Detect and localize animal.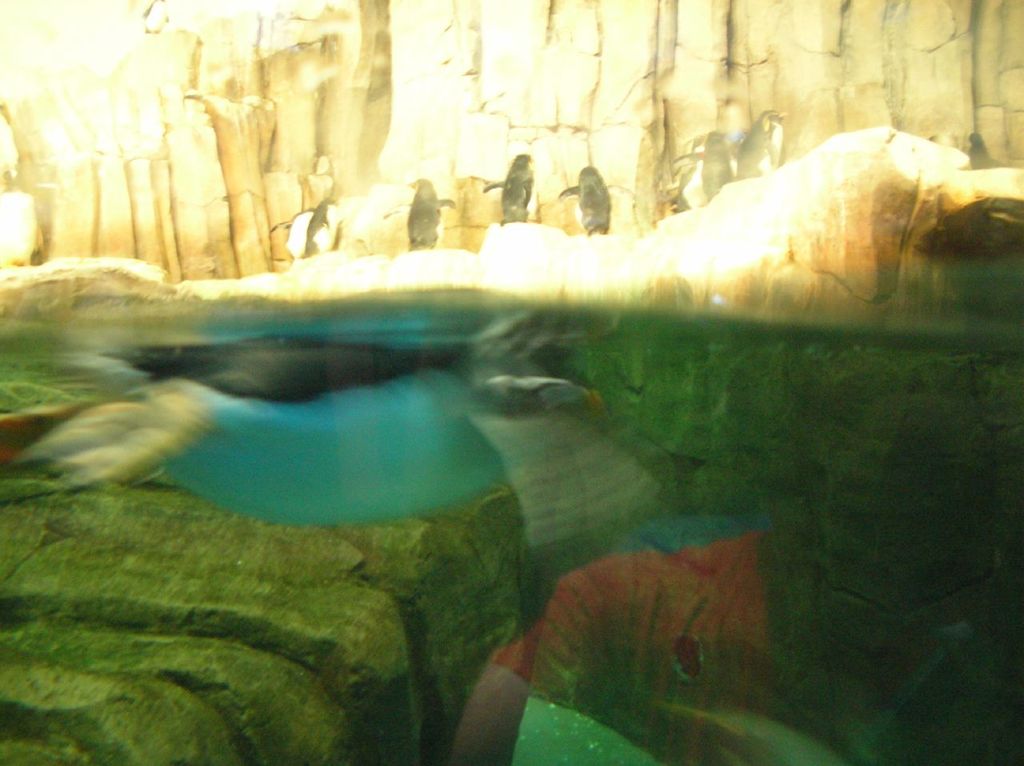
Localized at locate(959, 128, 997, 171).
